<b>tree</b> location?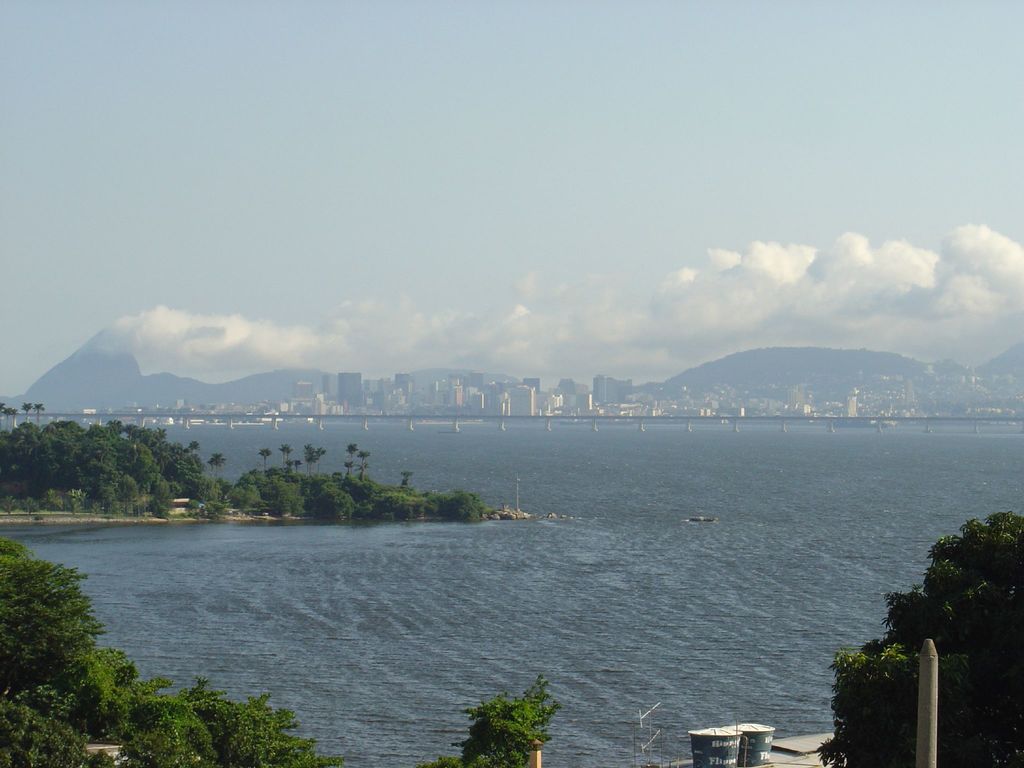
select_region(126, 694, 218, 767)
